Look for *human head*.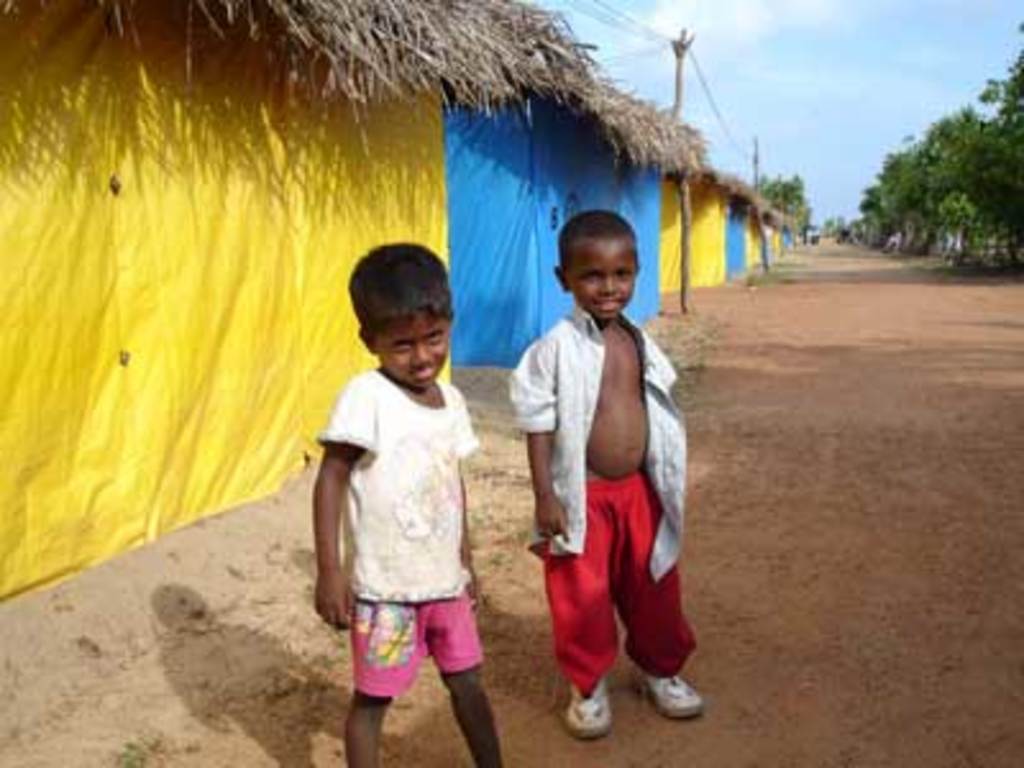
Found: <region>548, 205, 643, 317</region>.
